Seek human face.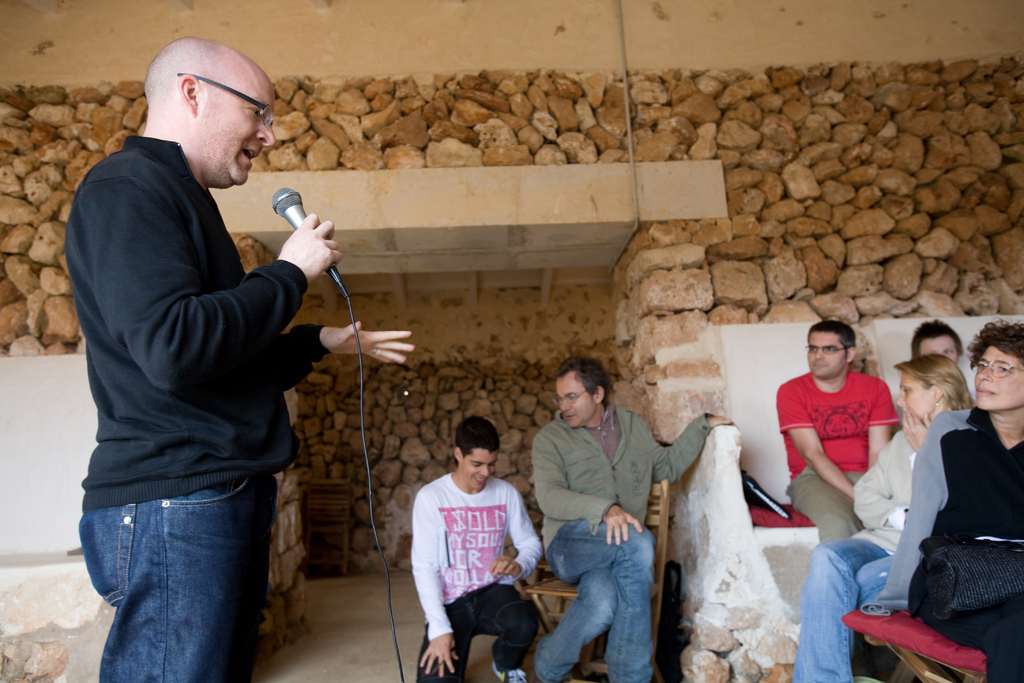
bbox=(807, 331, 847, 381).
